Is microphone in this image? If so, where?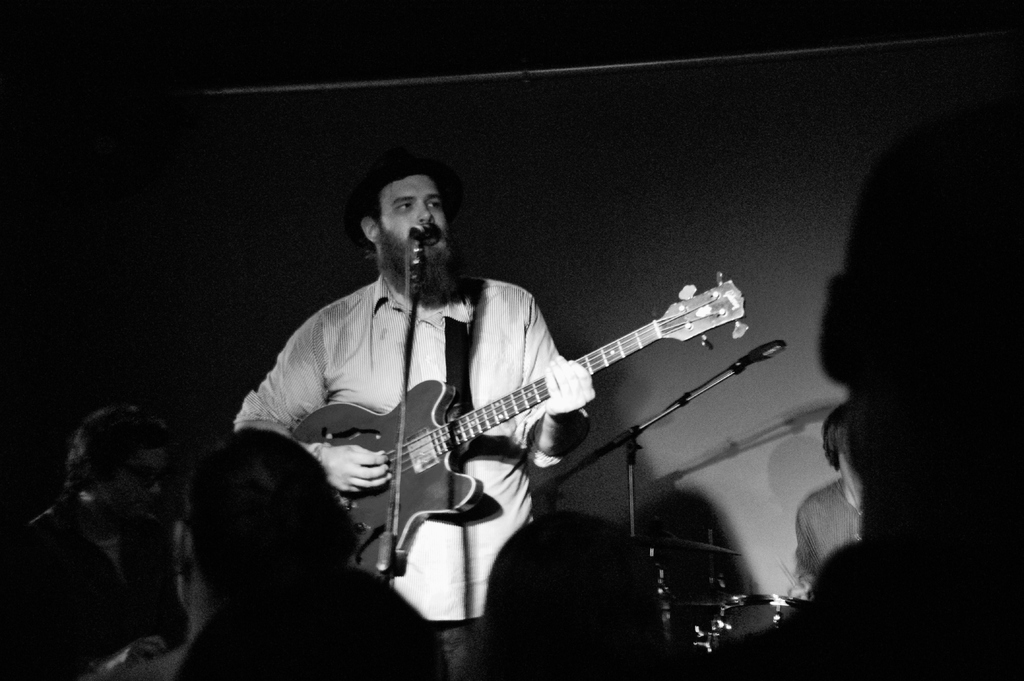
Yes, at [x1=410, y1=221, x2=440, y2=246].
